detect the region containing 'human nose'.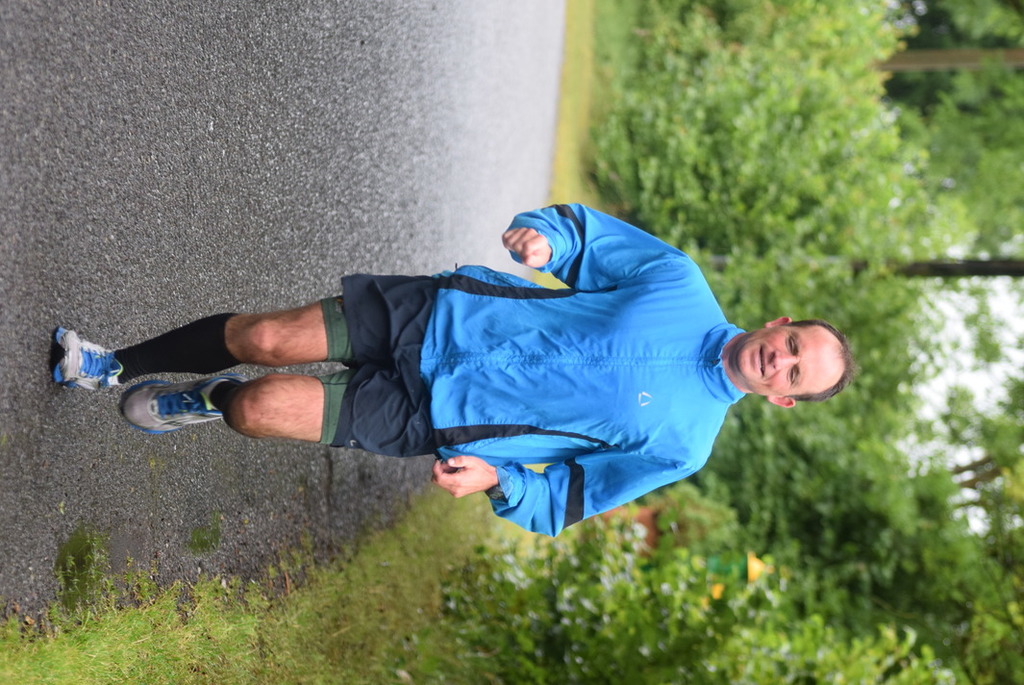
(775, 350, 797, 369).
